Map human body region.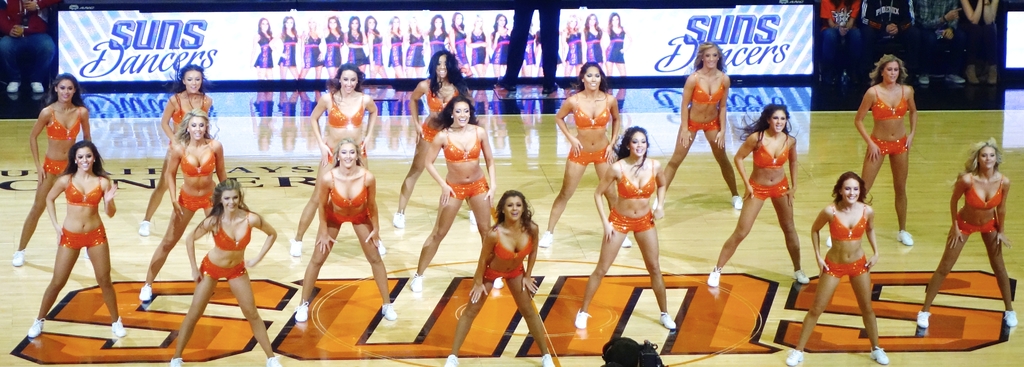
Mapped to pyautogui.locateOnScreen(490, 13, 510, 78).
